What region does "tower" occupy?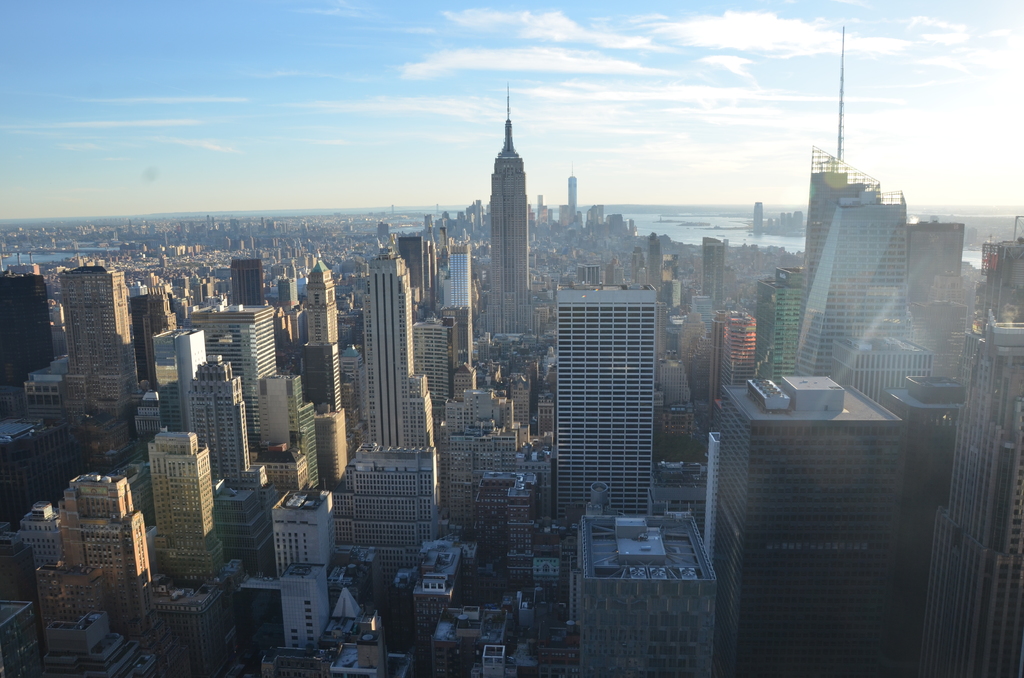
701/241/722/311.
